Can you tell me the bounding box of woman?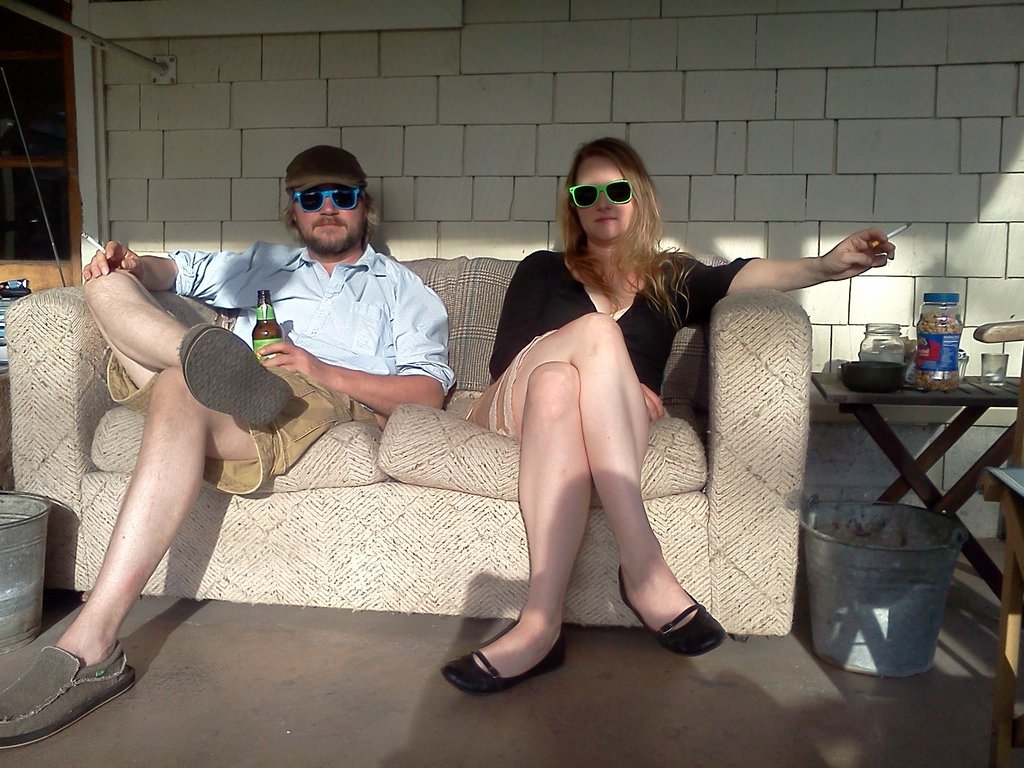
box=[528, 156, 769, 674].
